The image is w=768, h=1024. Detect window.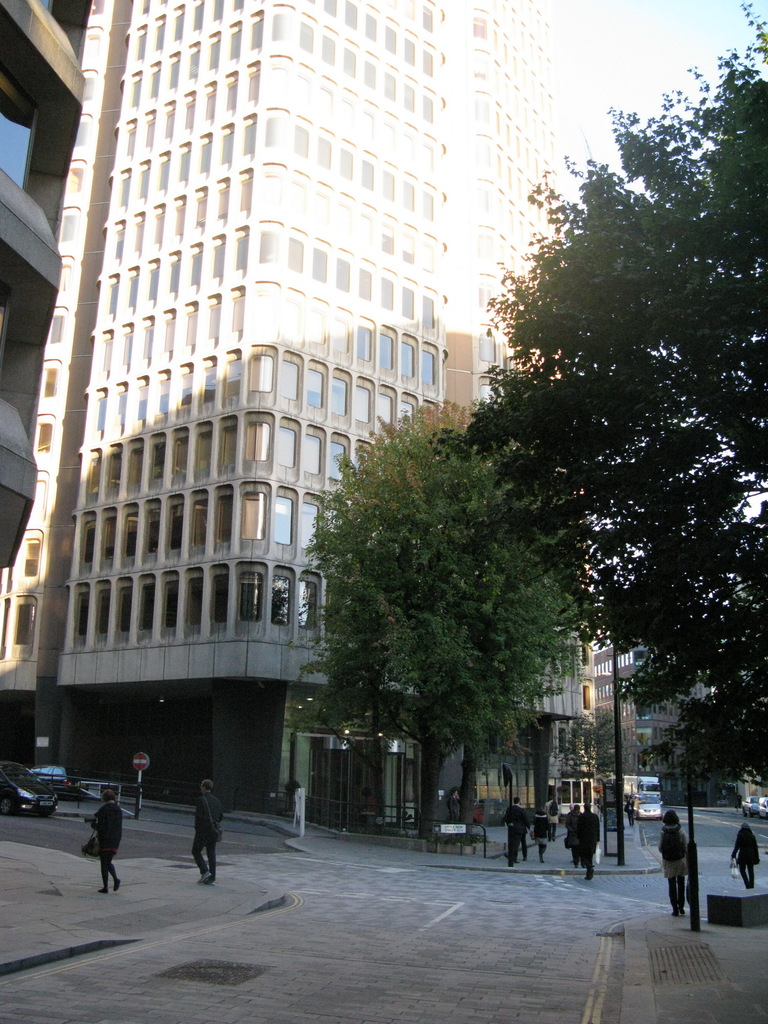
Detection: [158, 102, 177, 142].
